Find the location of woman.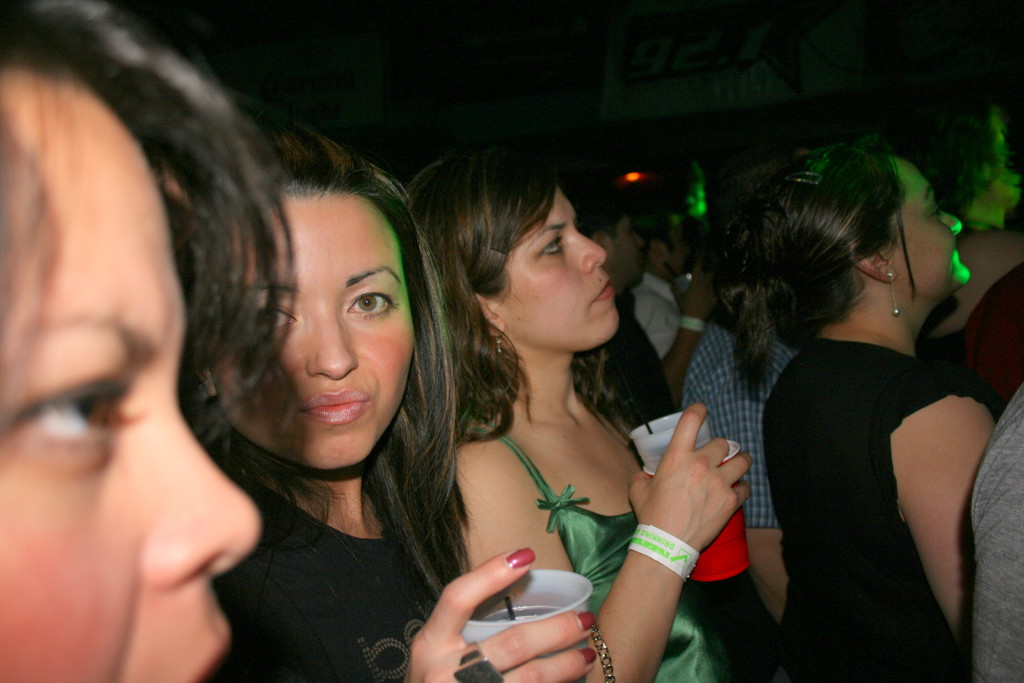
Location: (x1=0, y1=0, x2=304, y2=682).
